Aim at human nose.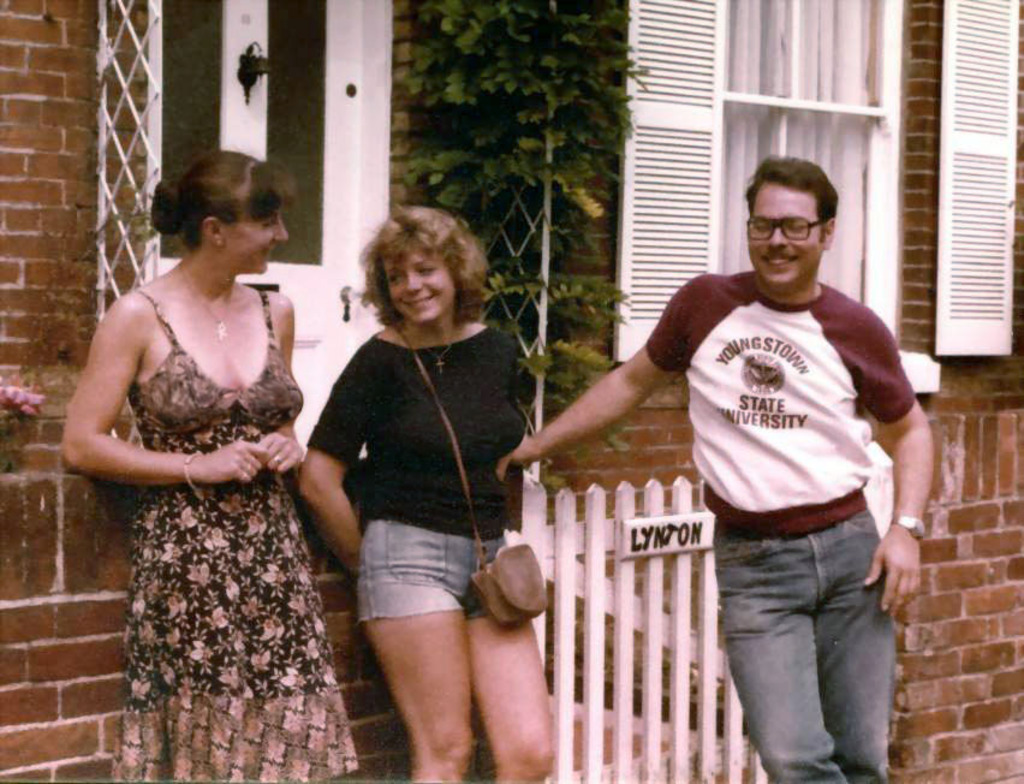
Aimed at select_region(272, 218, 287, 240).
